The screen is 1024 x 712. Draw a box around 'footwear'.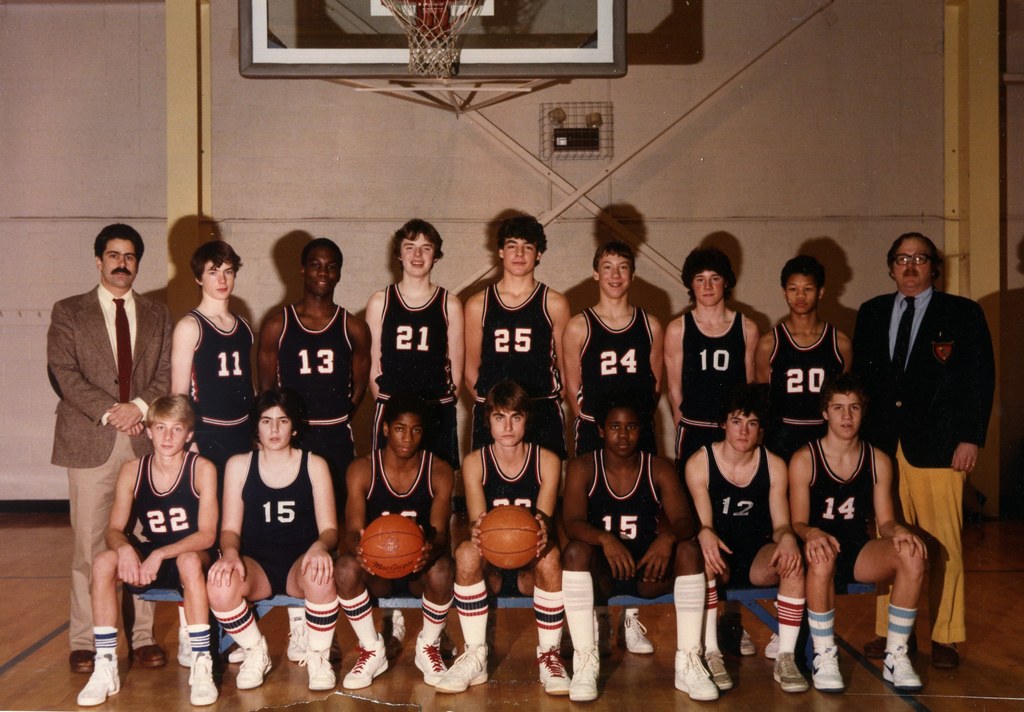
bbox(68, 650, 113, 674).
